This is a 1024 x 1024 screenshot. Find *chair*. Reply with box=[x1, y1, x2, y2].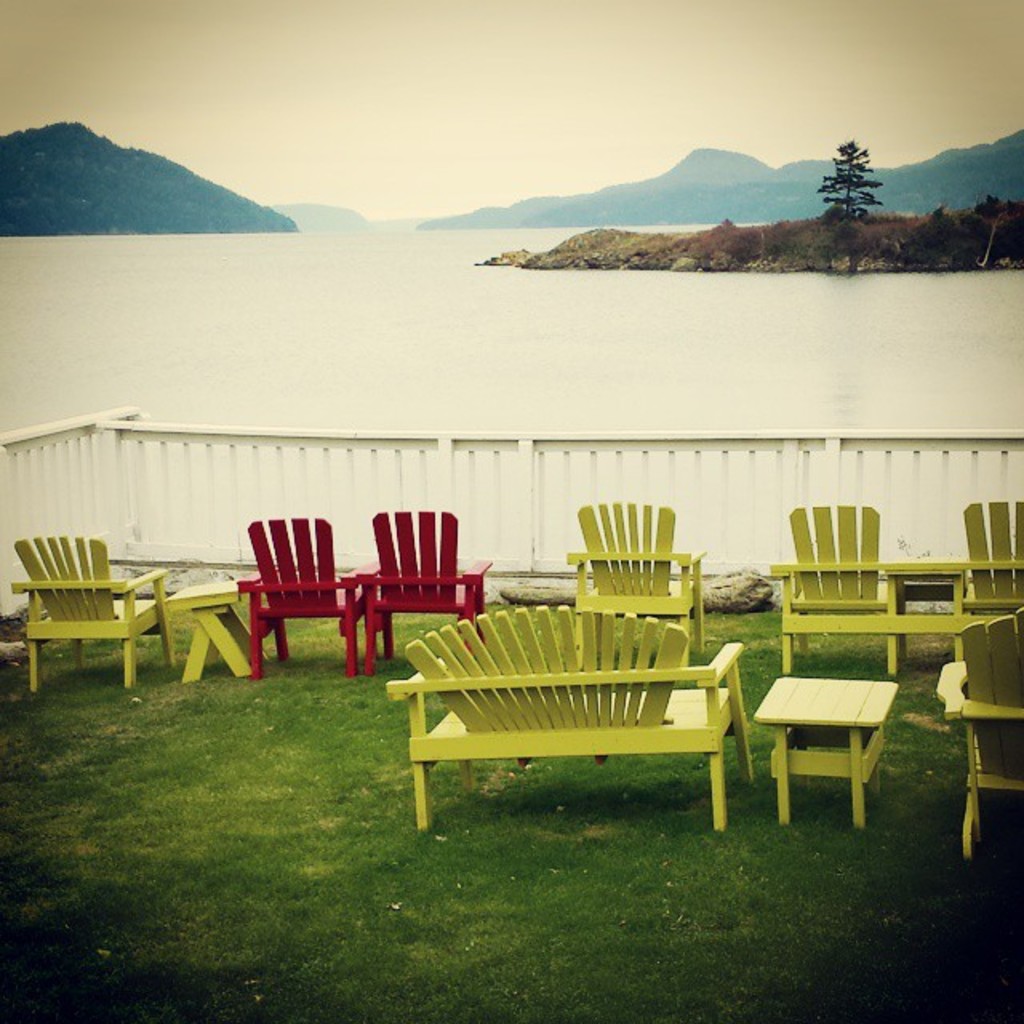
box=[952, 486, 1022, 661].
